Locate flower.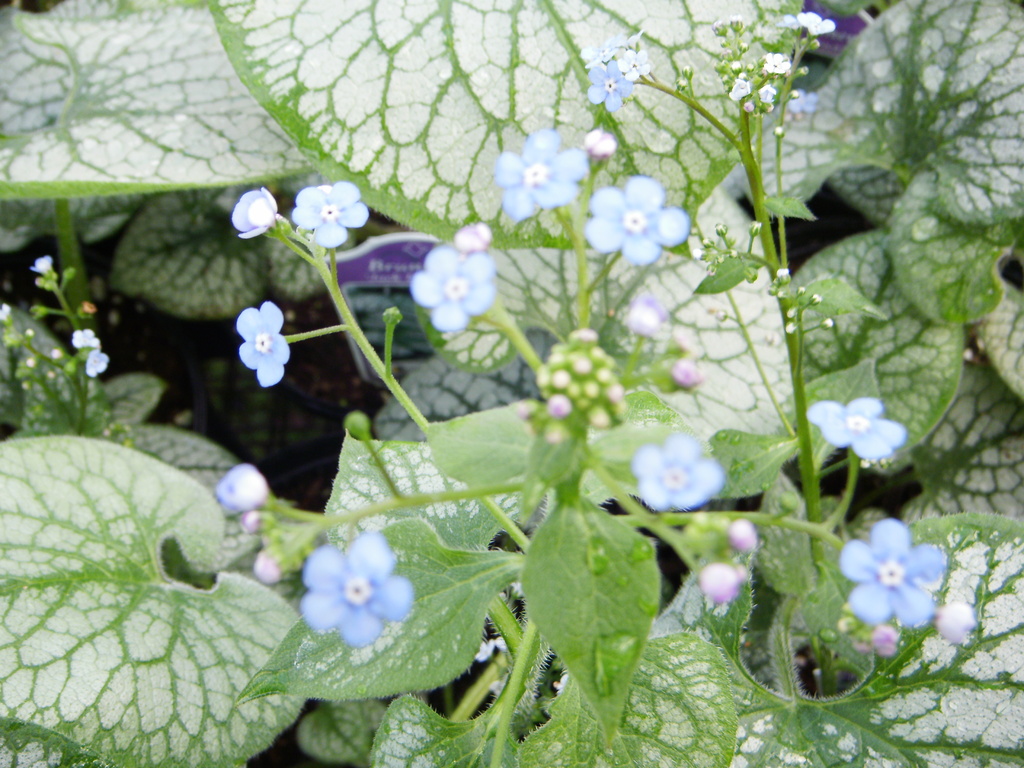
Bounding box: bbox=(303, 525, 410, 647).
